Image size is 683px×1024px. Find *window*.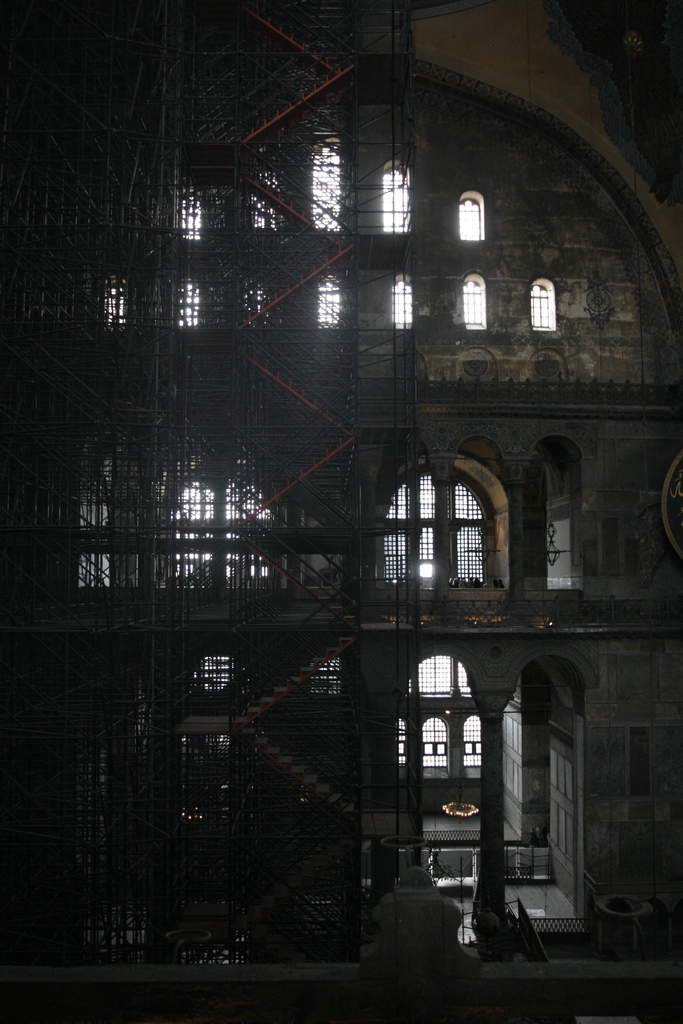
pyautogui.locateOnScreen(181, 280, 208, 328).
